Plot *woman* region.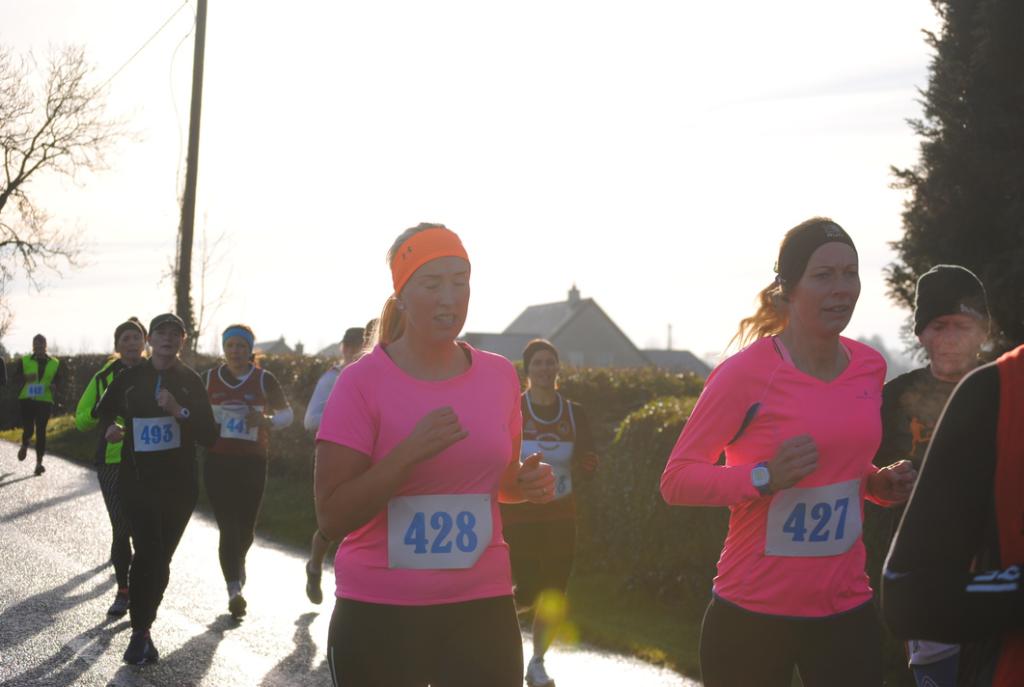
Plotted at <box>668,210,908,686</box>.
